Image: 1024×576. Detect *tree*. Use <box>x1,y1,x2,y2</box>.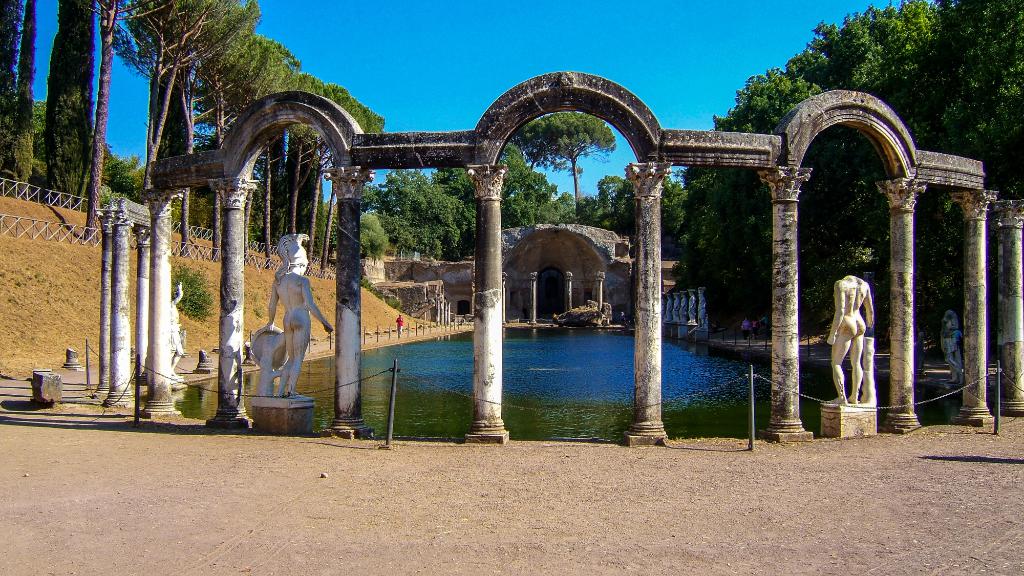
<box>548,188,582,223</box>.
